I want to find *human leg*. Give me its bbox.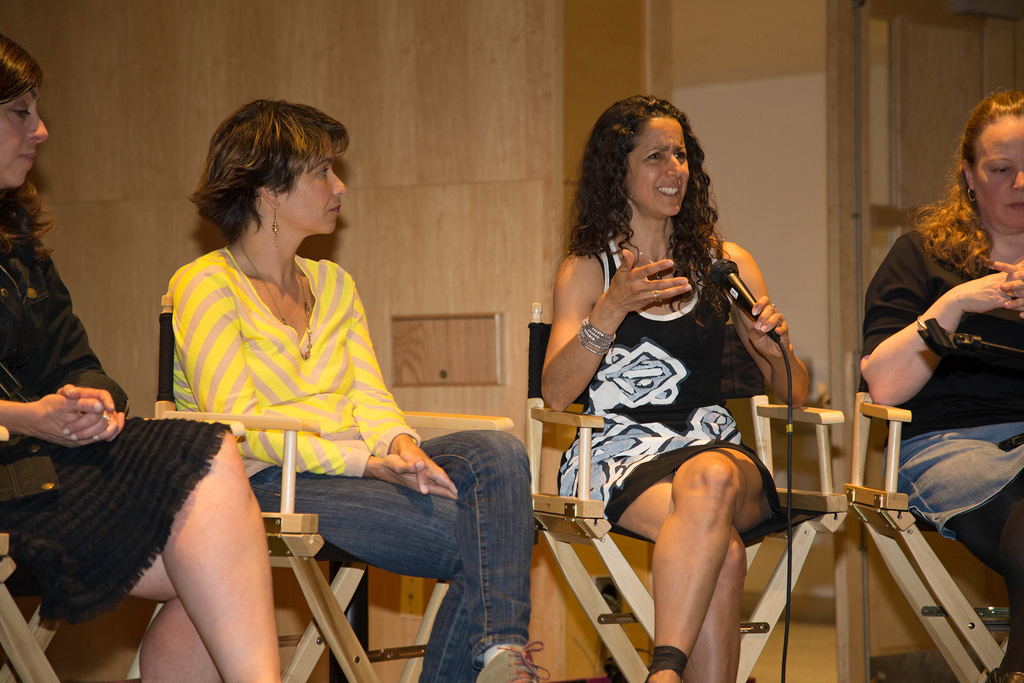
Rect(160, 434, 282, 682).
